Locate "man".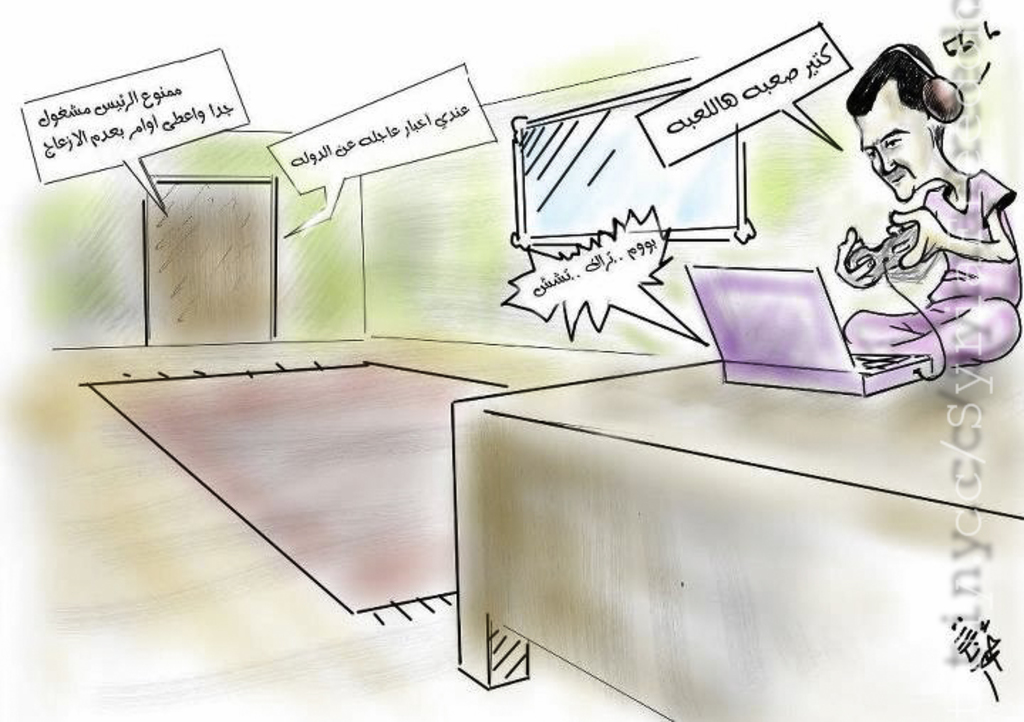
Bounding box: Rect(839, 47, 1023, 365).
